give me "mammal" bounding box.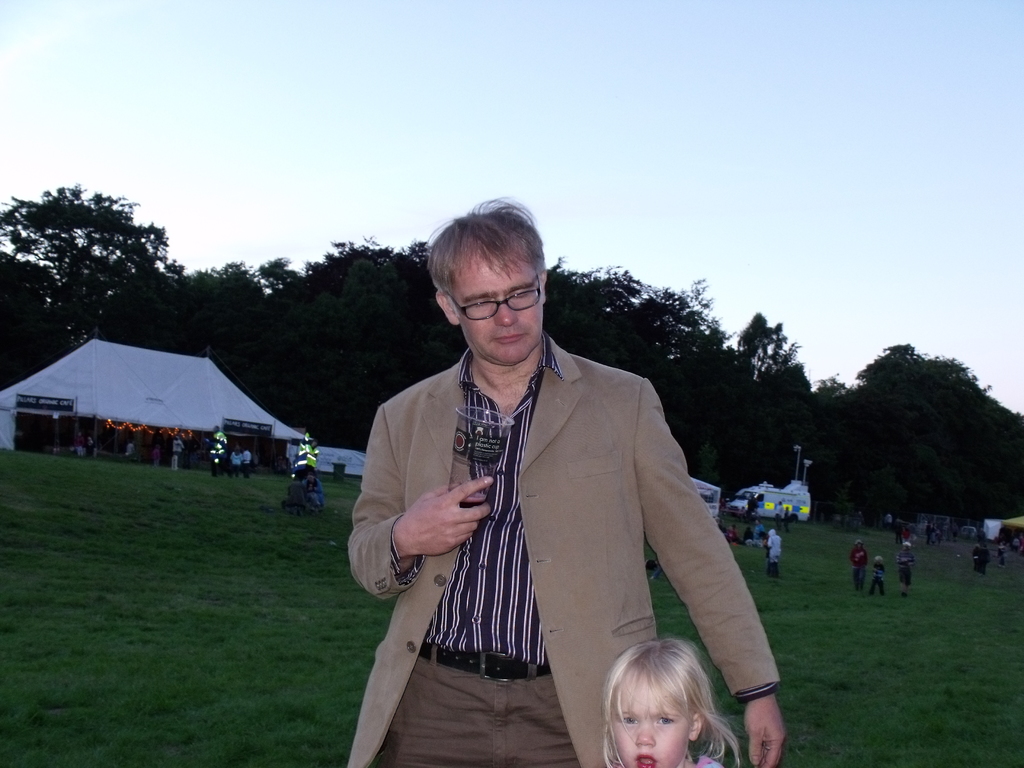
box=[346, 188, 788, 767].
